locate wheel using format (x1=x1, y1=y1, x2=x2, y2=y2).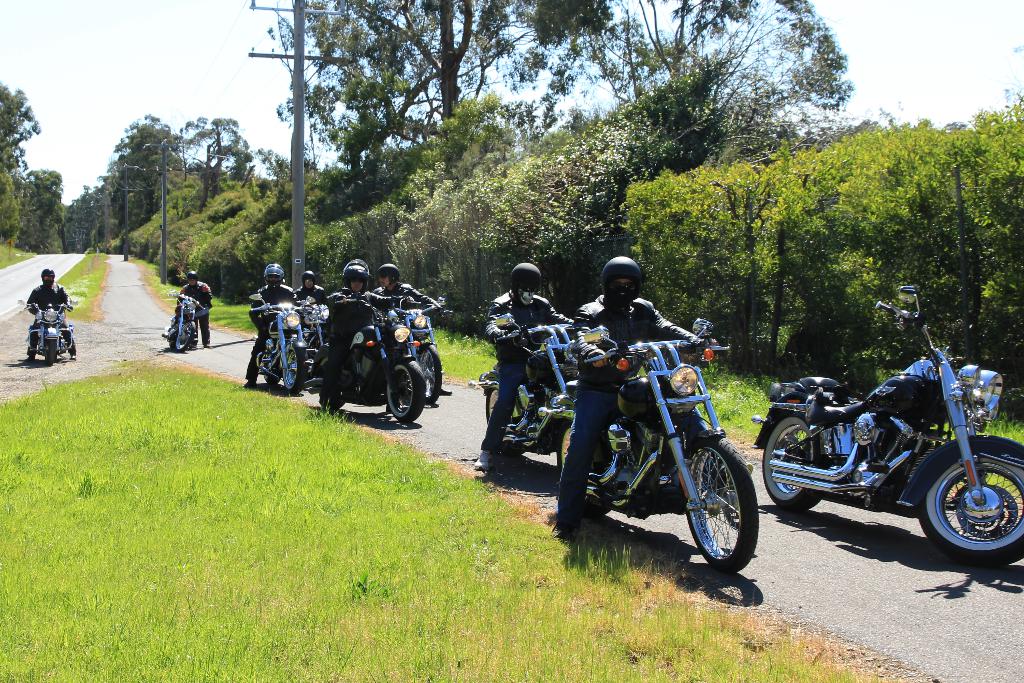
(x1=388, y1=362, x2=426, y2=424).
